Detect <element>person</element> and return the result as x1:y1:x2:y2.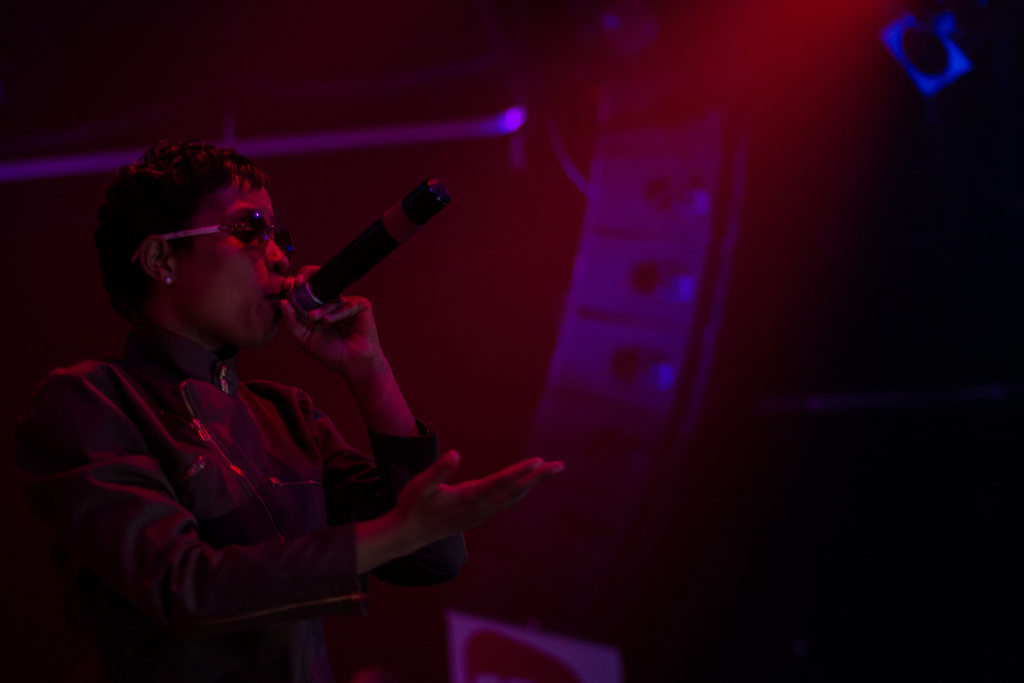
25:107:520:666.
